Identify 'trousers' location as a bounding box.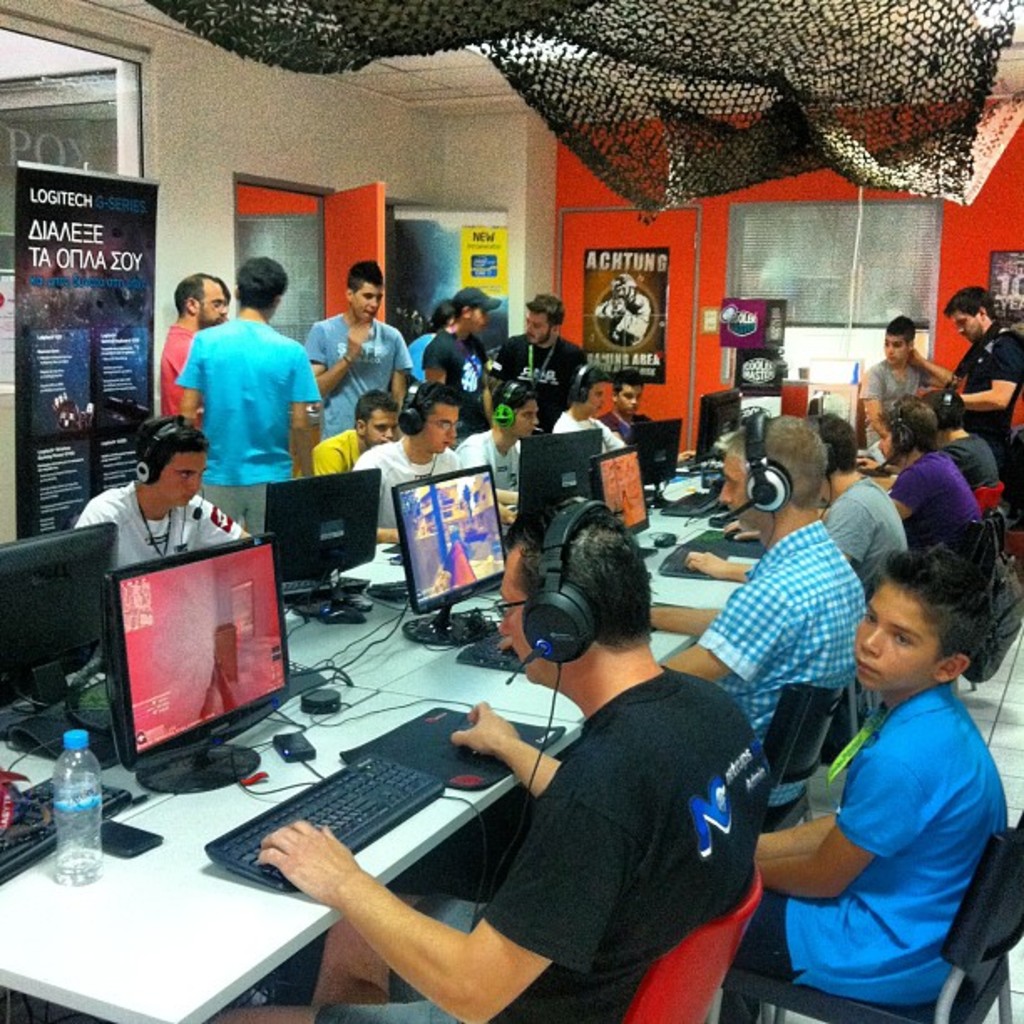
rect(192, 482, 271, 534).
